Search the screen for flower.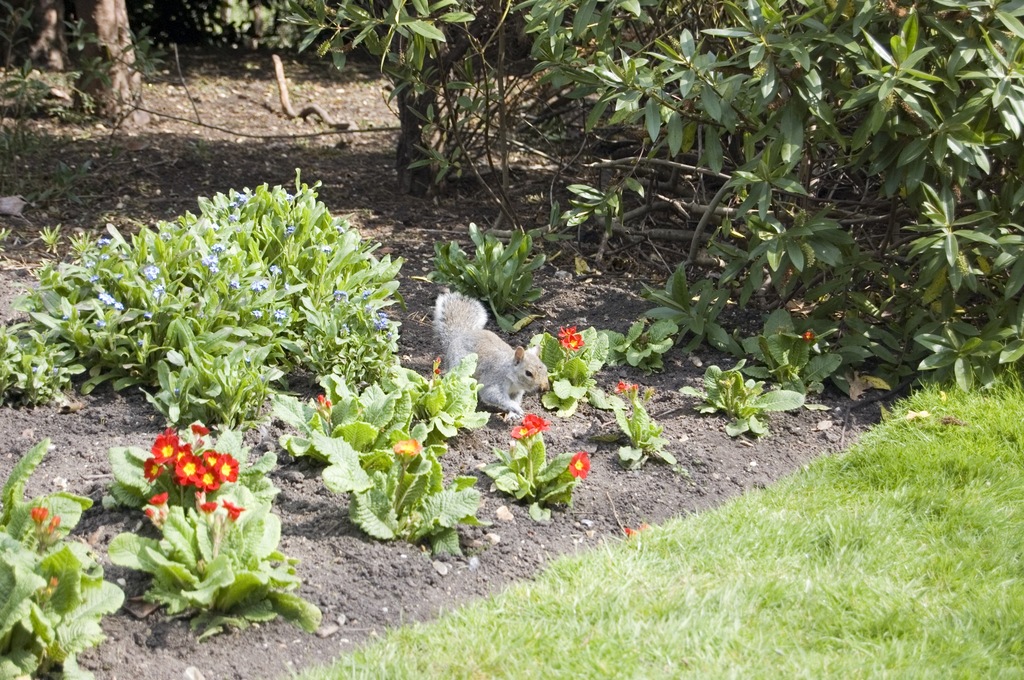
Found at (left=26, top=503, right=50, bottom=524).
